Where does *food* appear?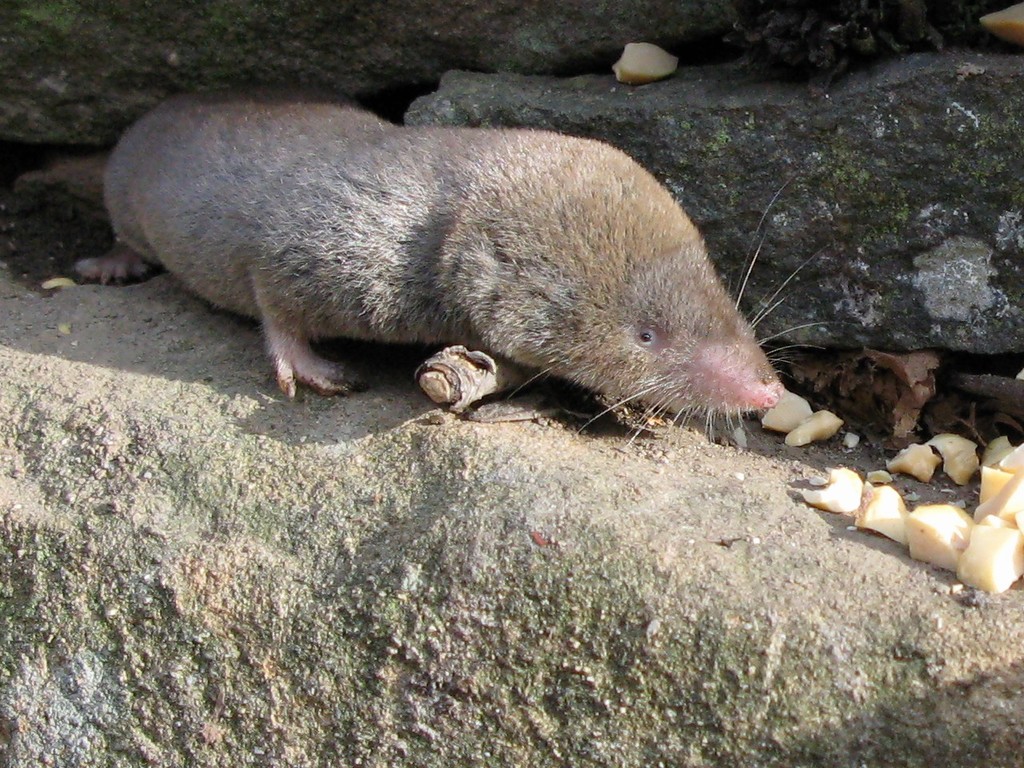
Appears at <region>782, 410, 841, 449</region>.
